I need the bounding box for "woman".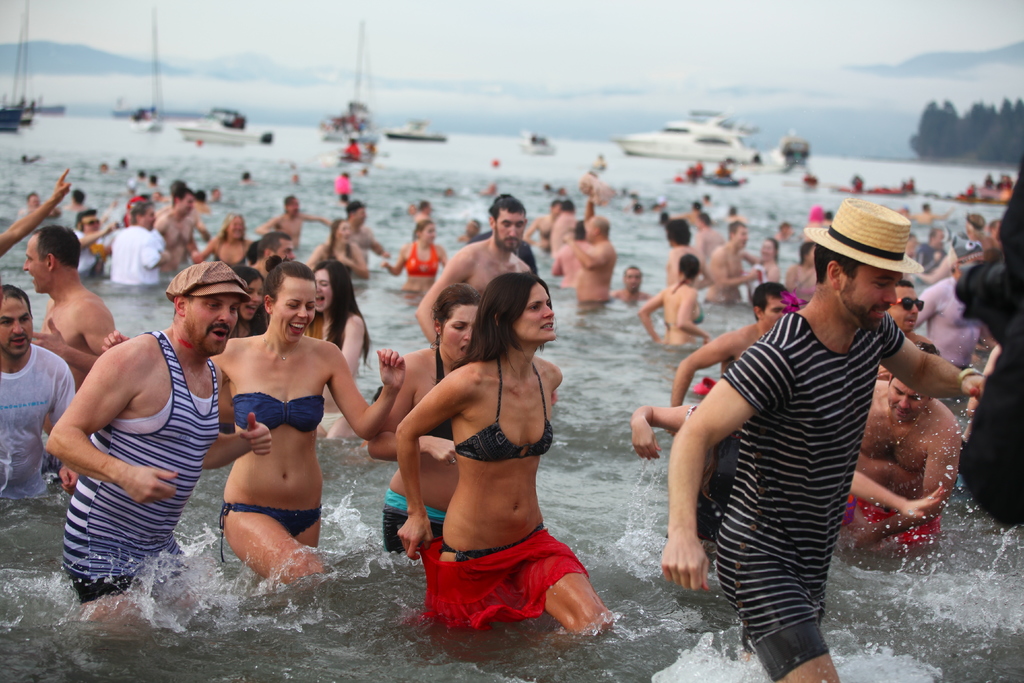
Here it is: region(95, 258, 403, 588).
